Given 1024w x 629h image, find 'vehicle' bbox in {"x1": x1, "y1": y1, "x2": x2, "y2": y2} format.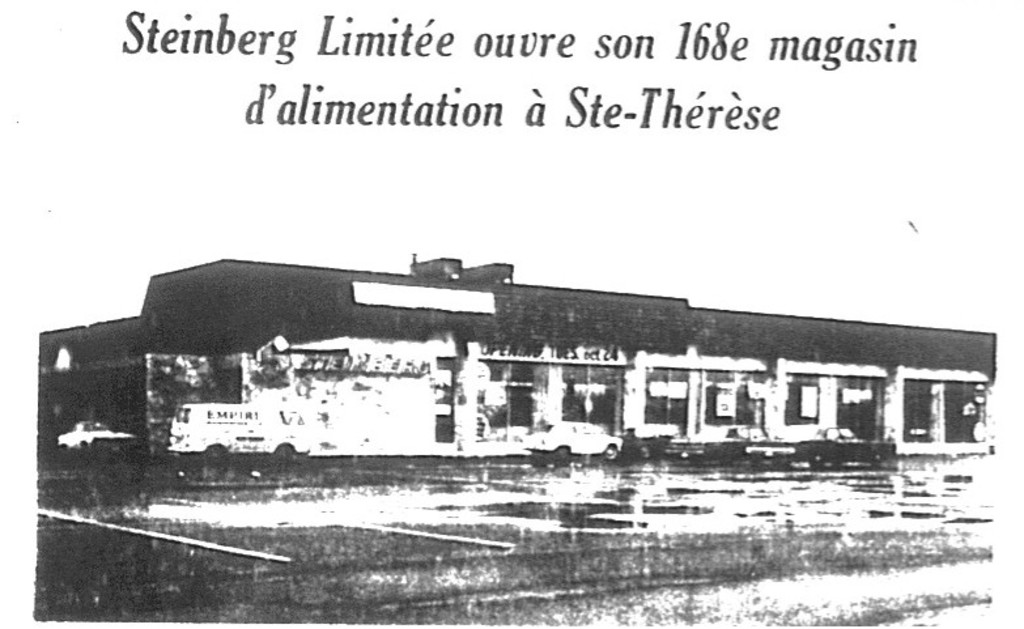
{"x1": 55, "y1": 416, "x2": 135, "y2": 452}.
